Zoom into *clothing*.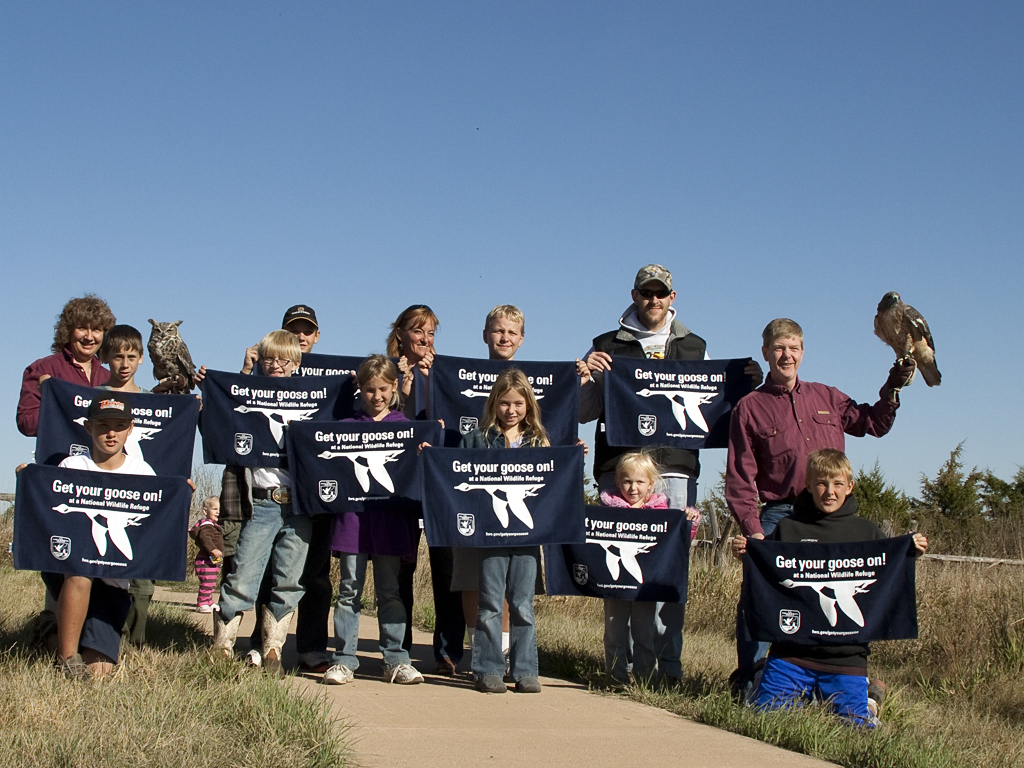
Zoom target: locate(356, 346, 465, 651).
